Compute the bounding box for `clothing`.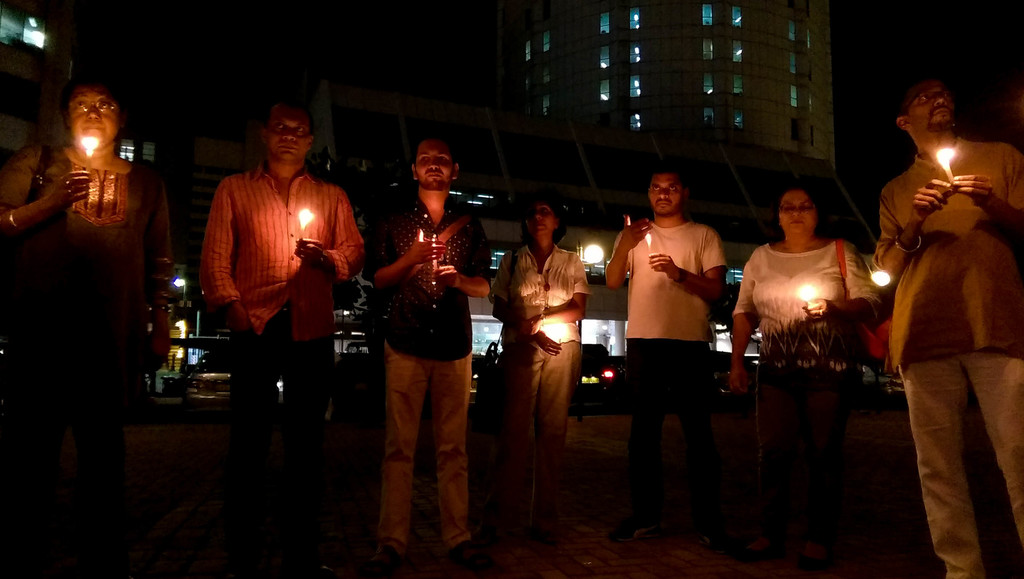
x1=224, y1=307, x2=322, y2=456.
